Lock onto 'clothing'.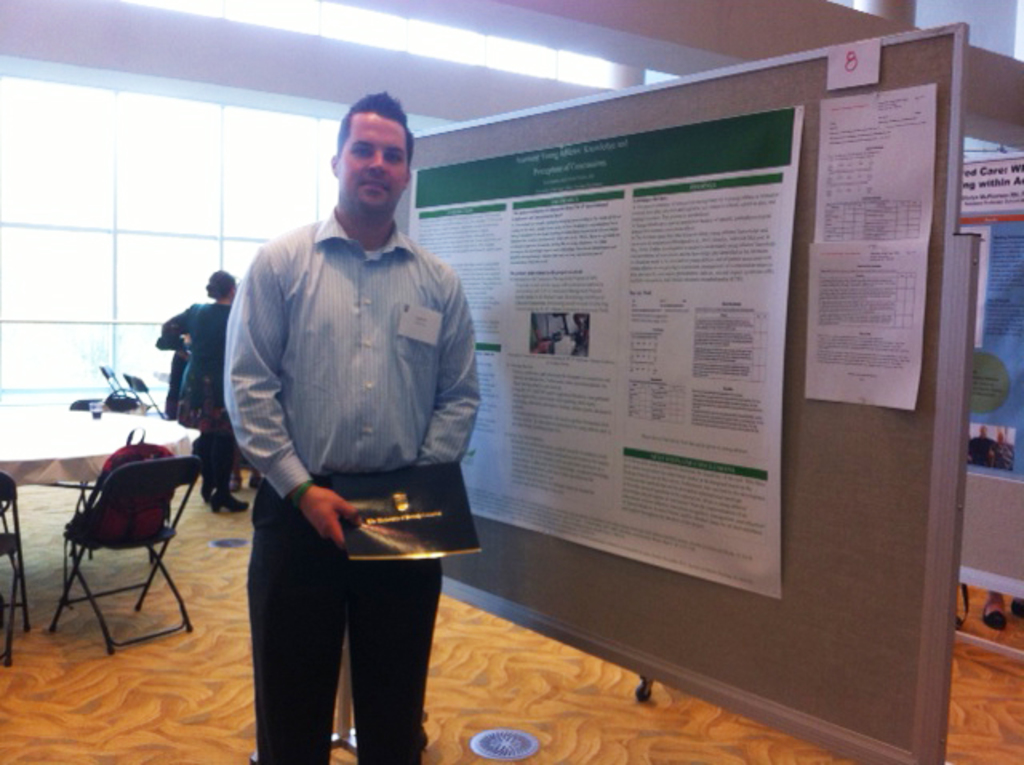
Locked: crop(166, 304, 234, 487).
